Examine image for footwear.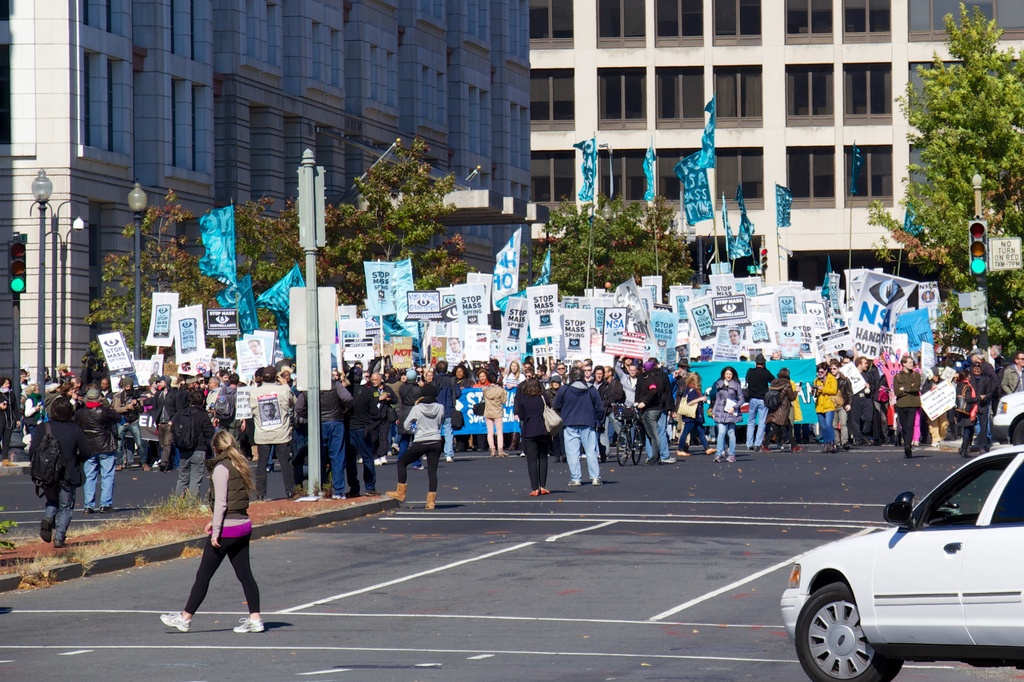
Examination result: (753,445,760,450).
